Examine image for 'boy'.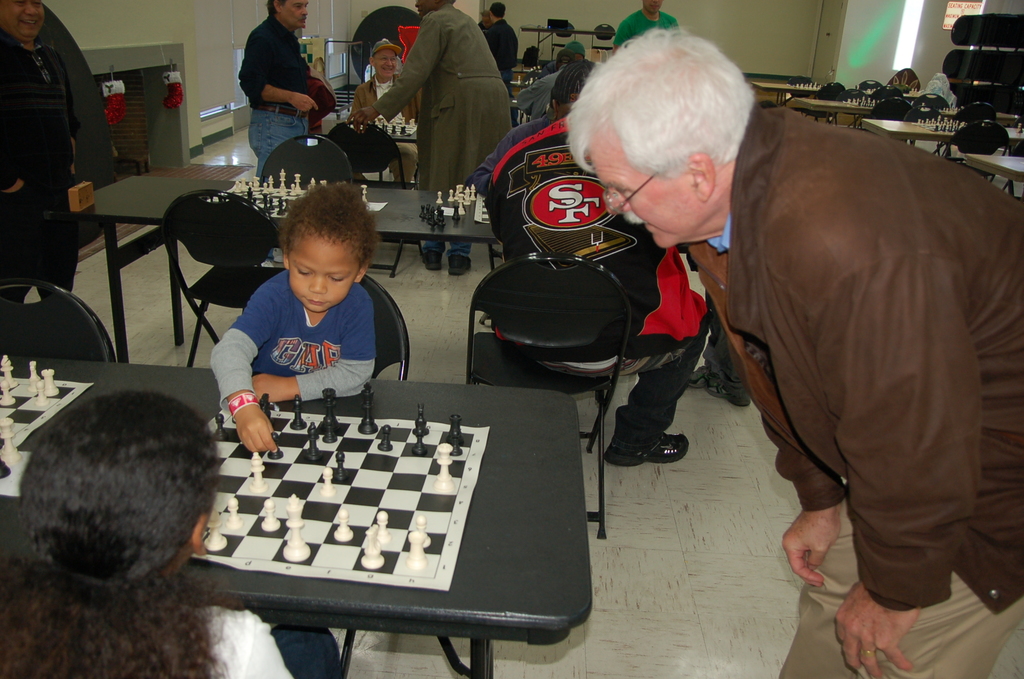
Examination result: [left=207, top=181, right=414, bottom=450].
